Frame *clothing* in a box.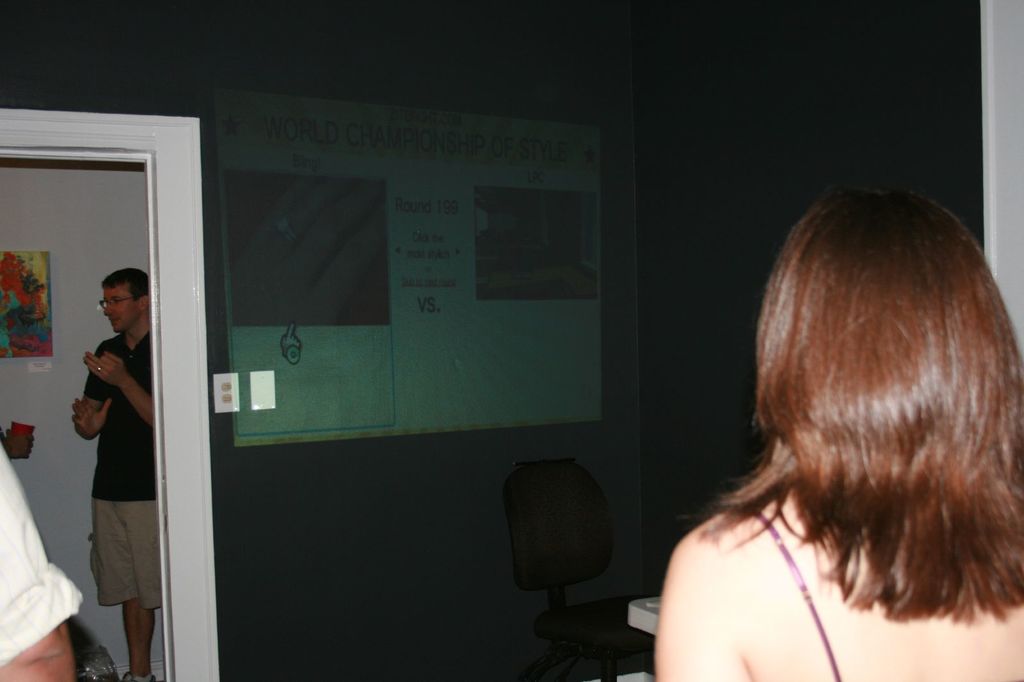
<region>0, 441, 85, 670</region>.
